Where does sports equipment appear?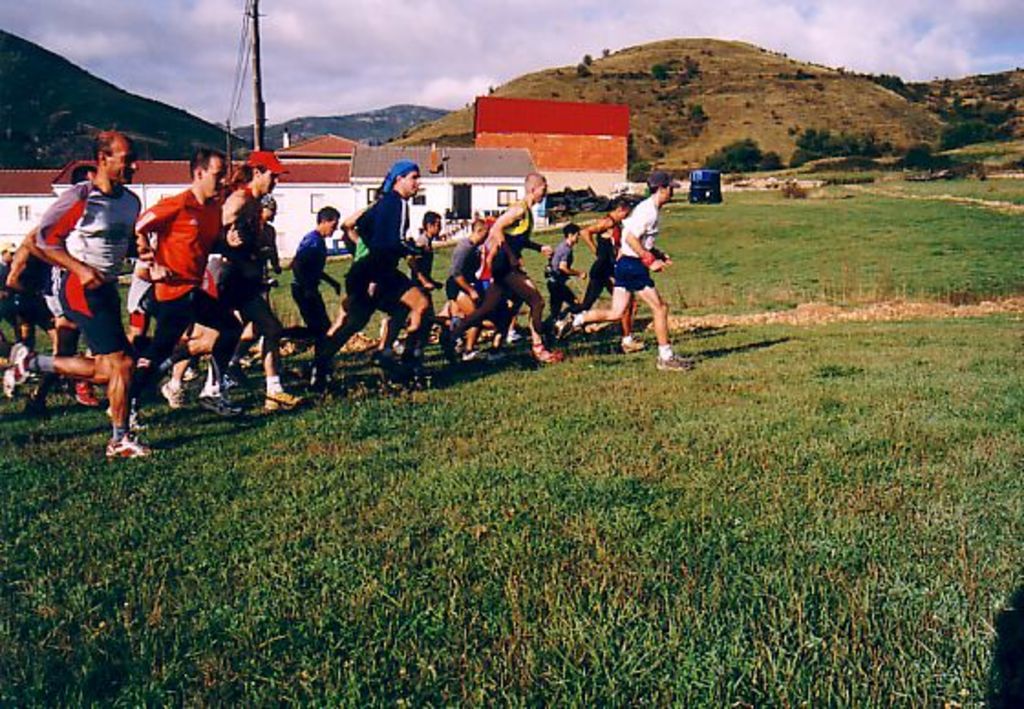
Appears at {"x1": 505, "y1": 325, "x2": 541, "y2": 347}.
